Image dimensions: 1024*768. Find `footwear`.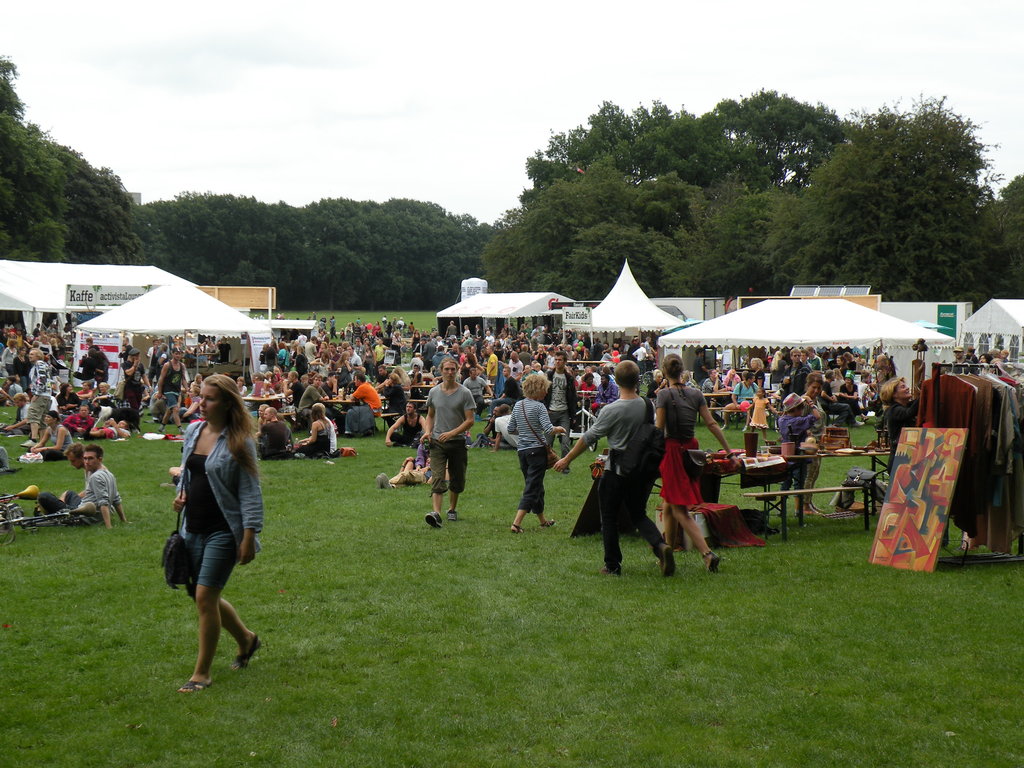
372:468:394:492.
